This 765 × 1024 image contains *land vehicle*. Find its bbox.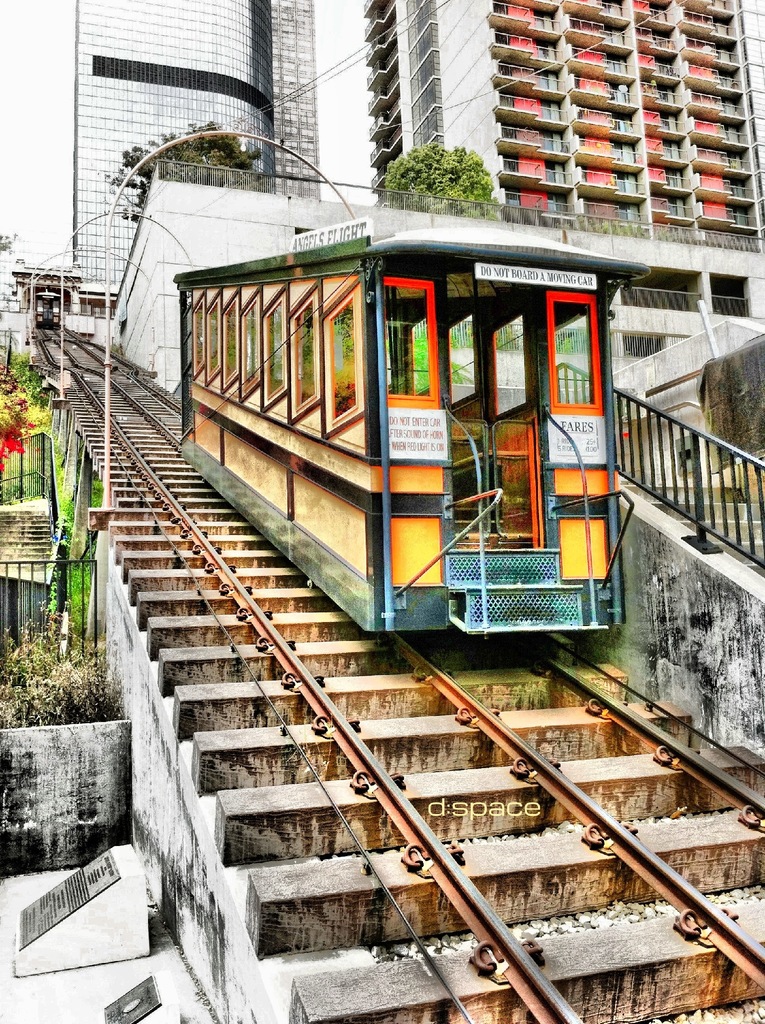
region(32, 285, 63, 335).
